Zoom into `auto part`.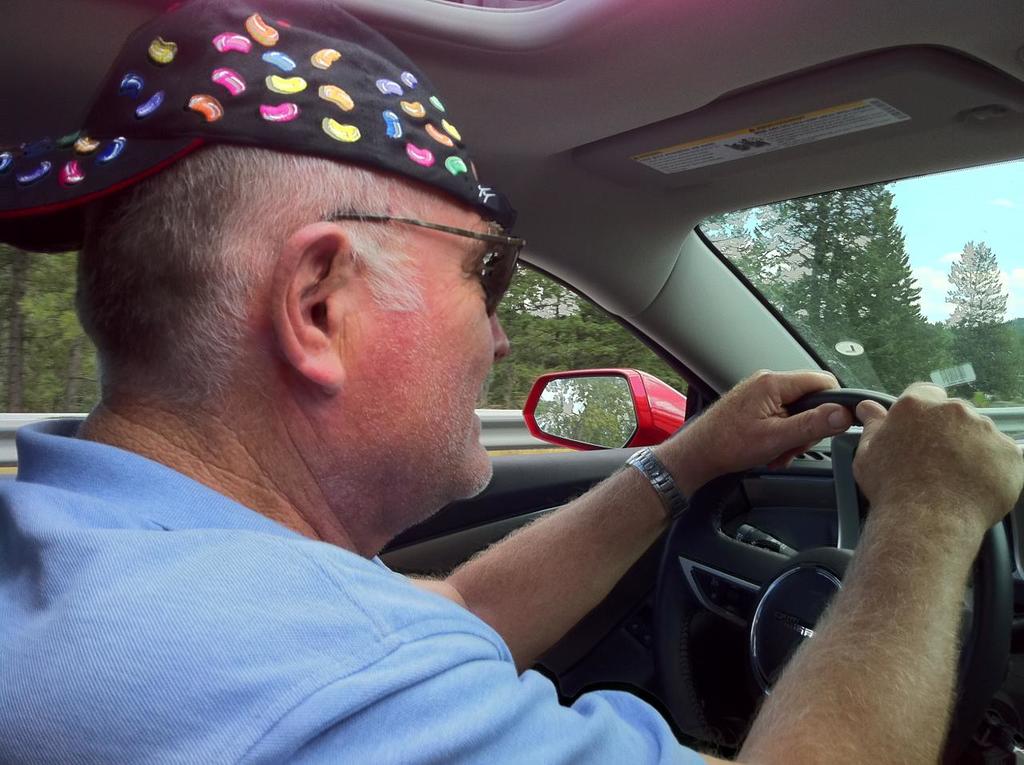
Zoom target: BBox(571, 42, 1023, 218).
